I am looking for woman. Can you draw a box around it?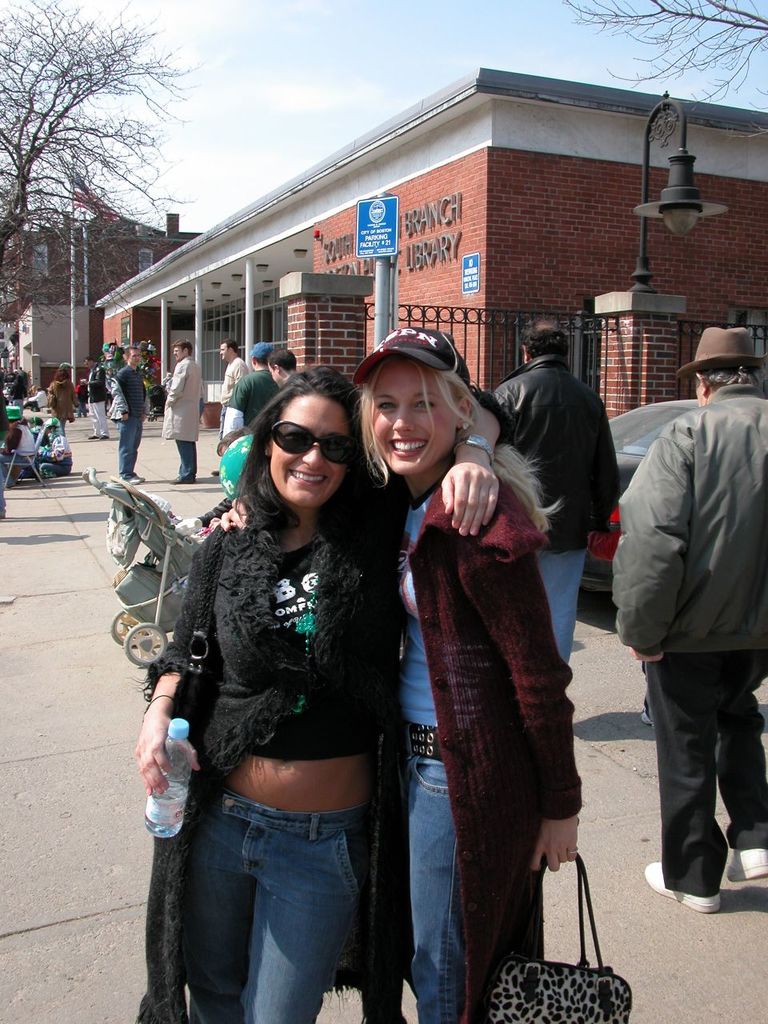
Sure, the bounding box is 134/365/502/1023.
